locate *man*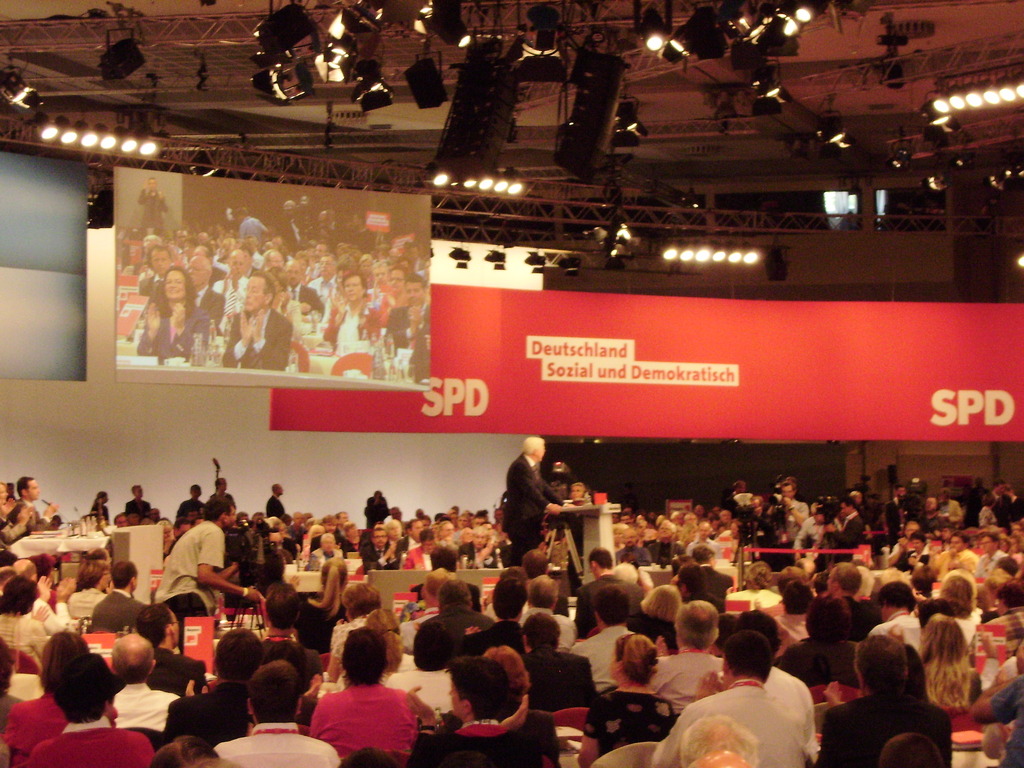
x1=315 y1=206 x2=351 y2=242
